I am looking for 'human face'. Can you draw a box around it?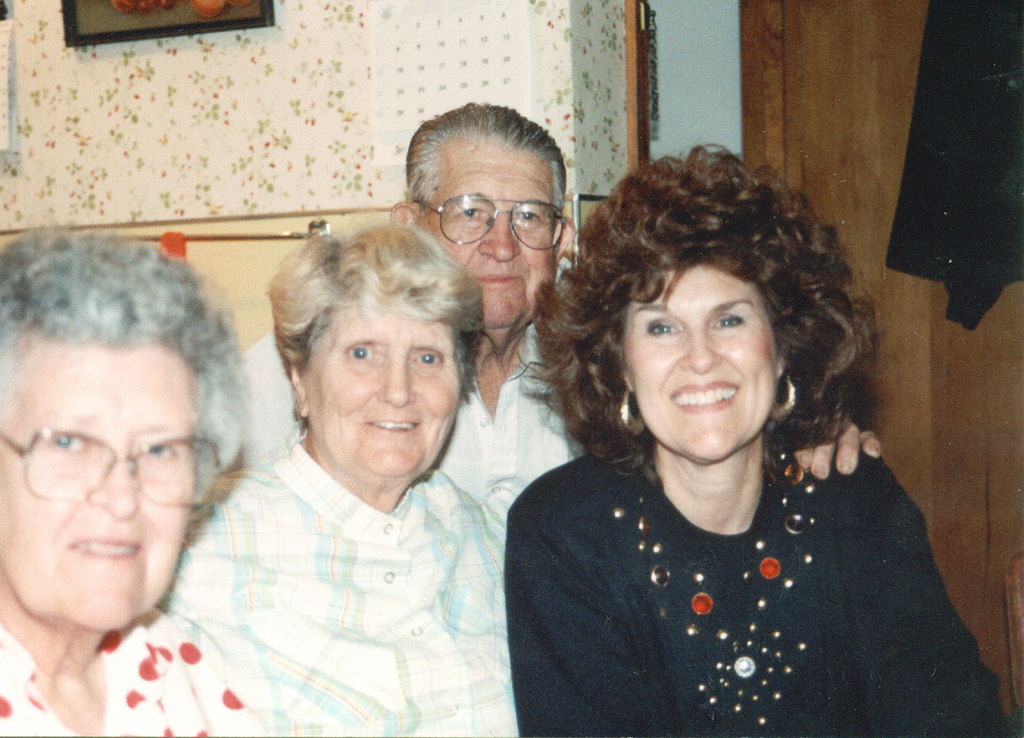
Sure, the bounding box is BBox(417, 142, 553, 328).
